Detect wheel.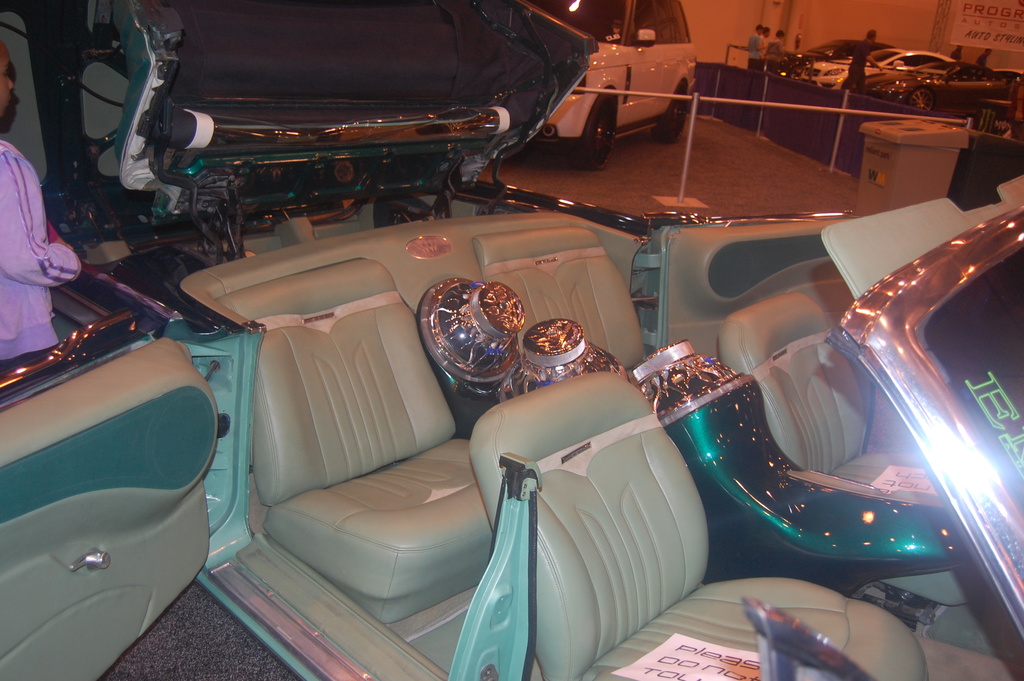
Detected at 574, 92, 619, 170.
